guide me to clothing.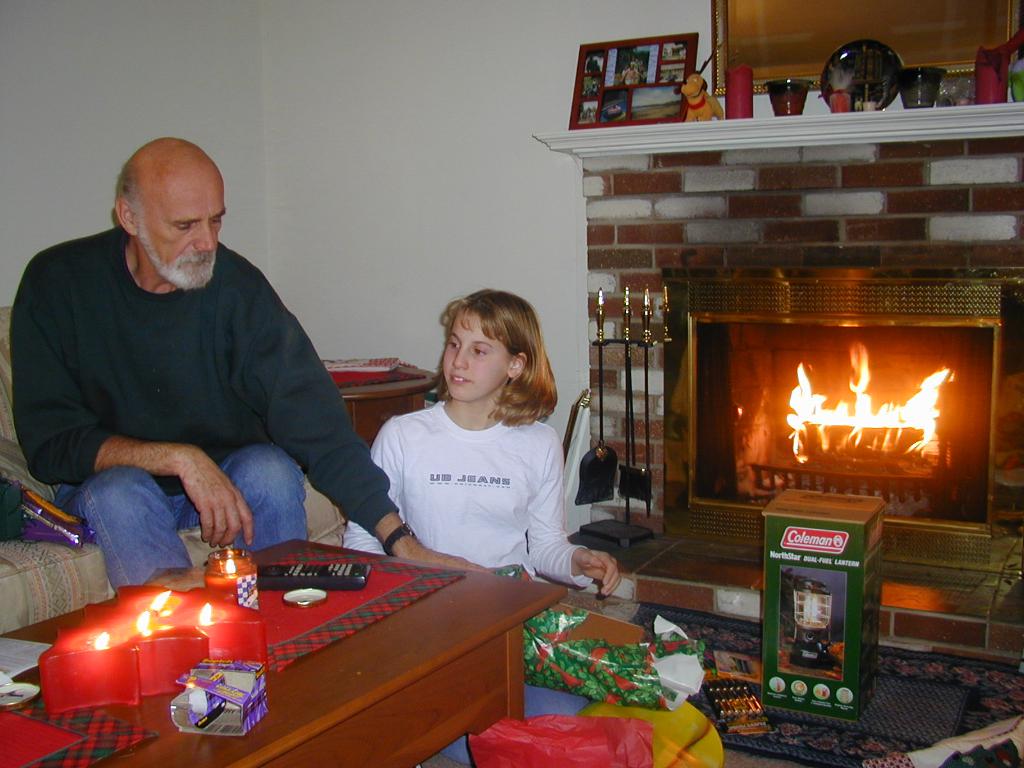
Guidance: box(339, 399, 589, 766).
